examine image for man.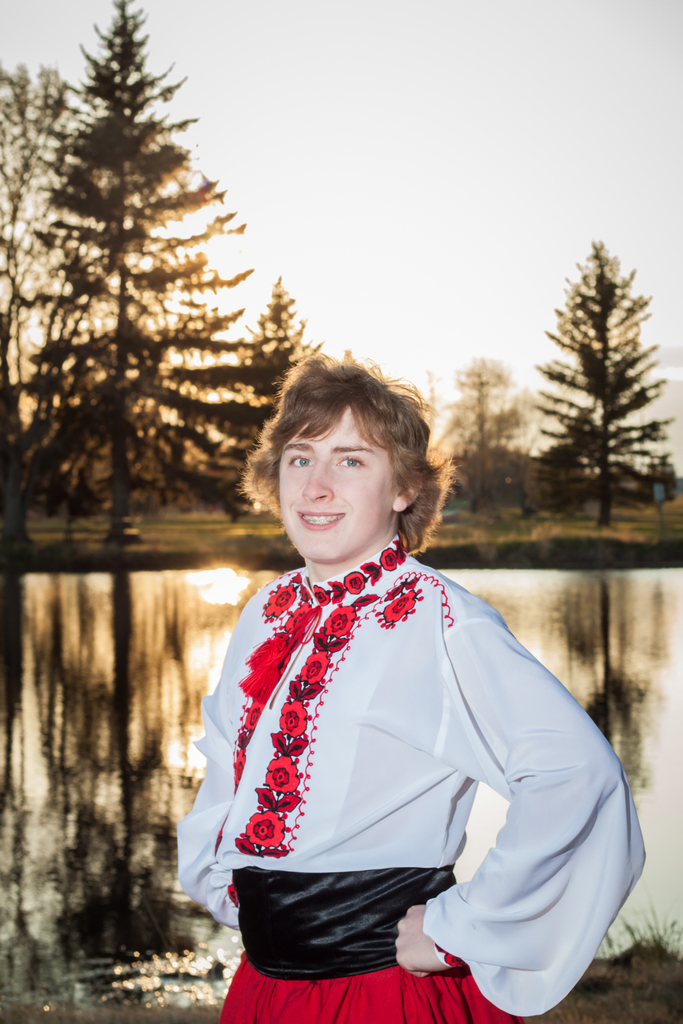
Examination result: rect(170, 349, 649, 1023).
